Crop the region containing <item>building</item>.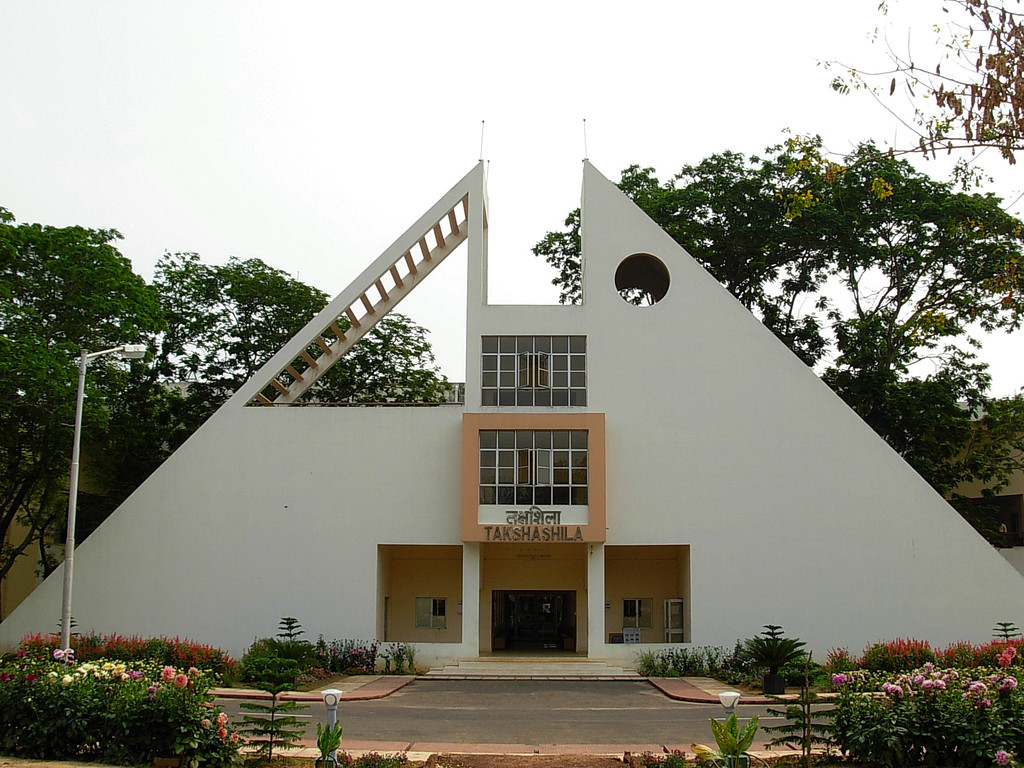
Crop region: bbox=(0, 111, 1023, 675).
